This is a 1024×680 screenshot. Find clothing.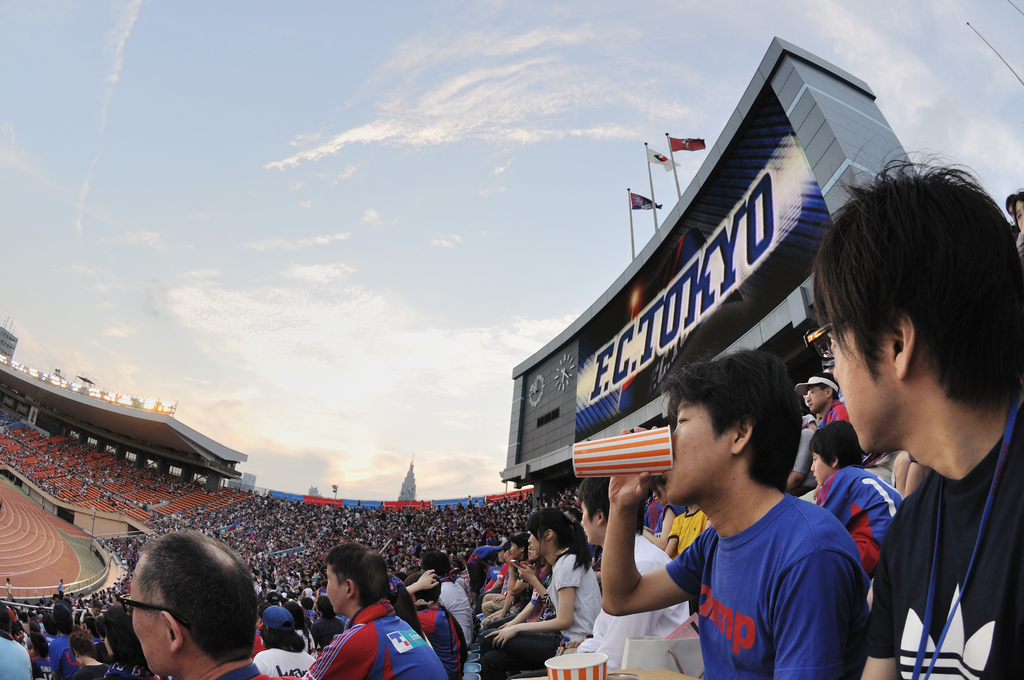
Bounding box: select_region(473, 554, 600, 679).
